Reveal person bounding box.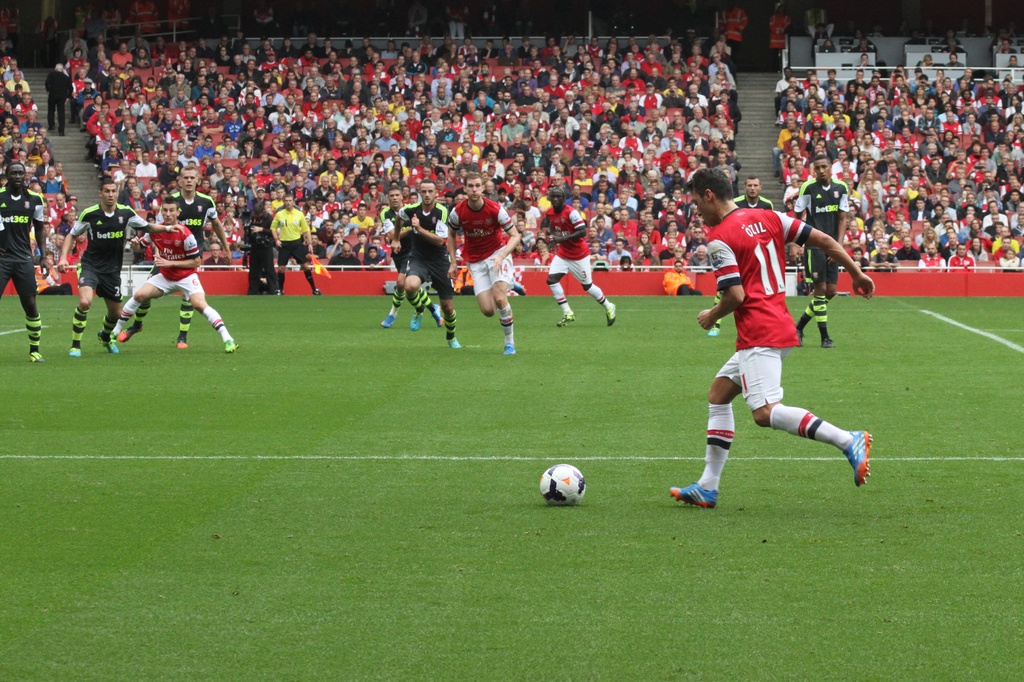
Revealed: {"left": 522, "top": 184, "right": 627, "bottom": 326}.
